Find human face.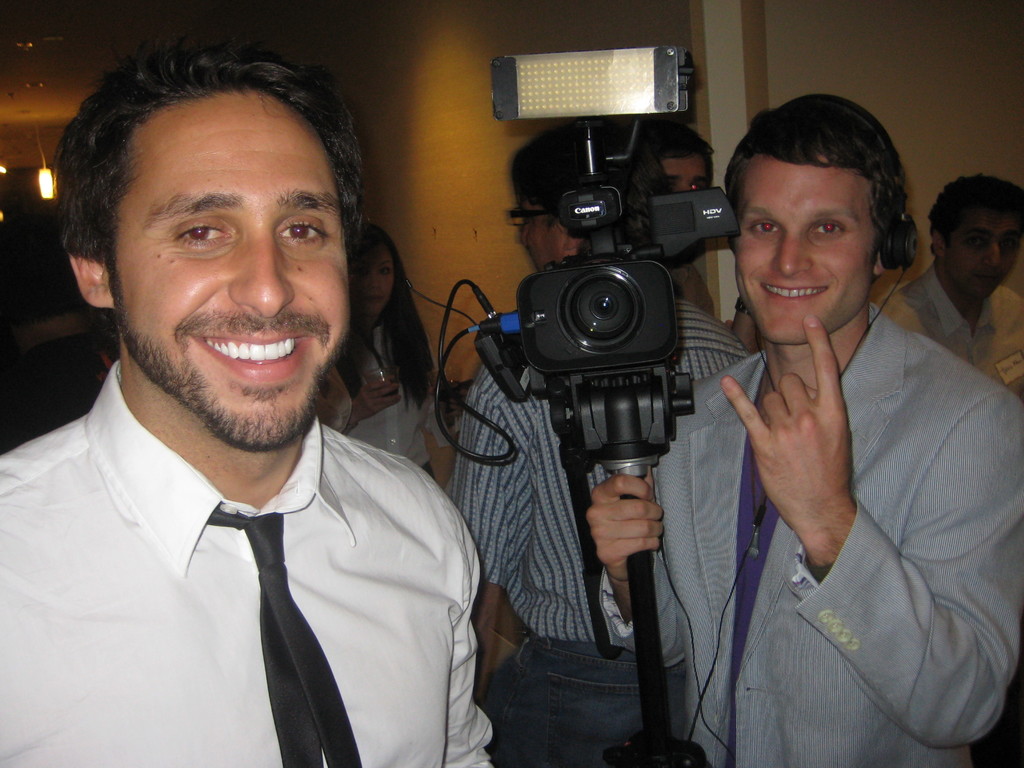
rect(939, 212, 1023, 296).
